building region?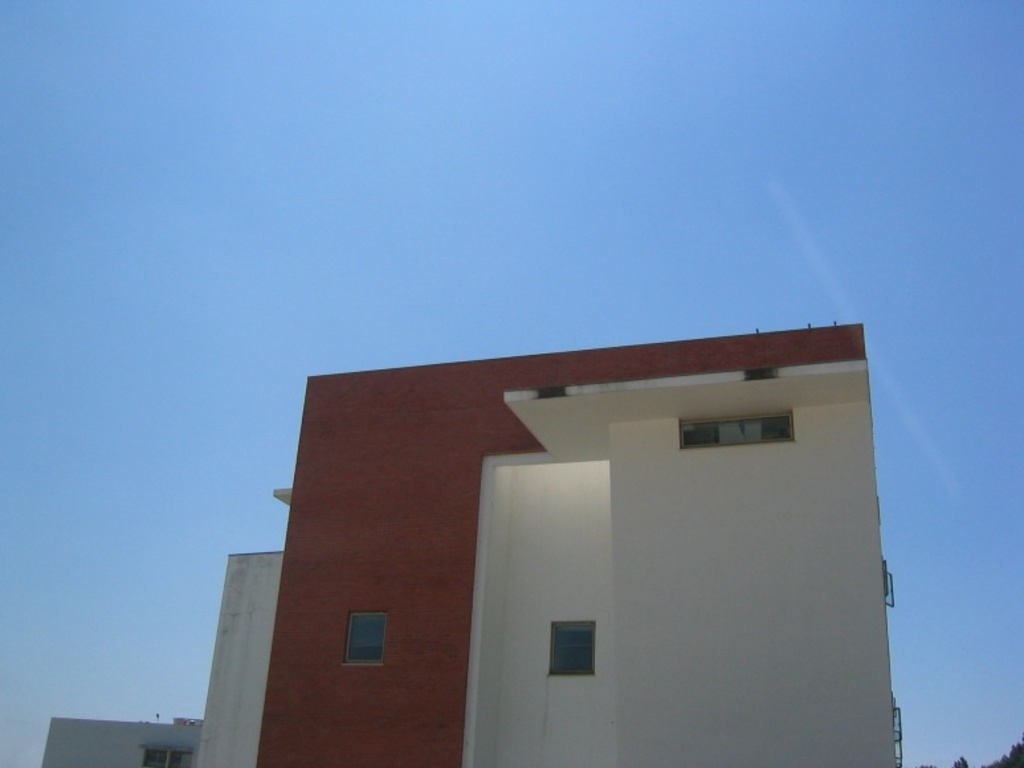
detection(45, 715, 201, 767)
